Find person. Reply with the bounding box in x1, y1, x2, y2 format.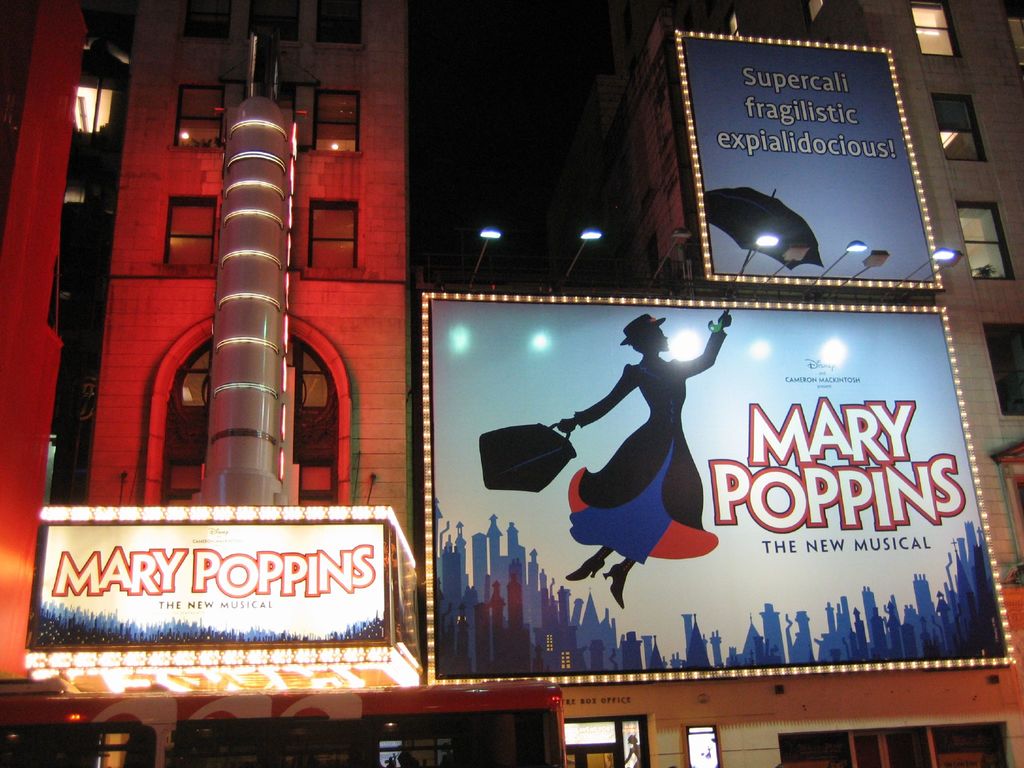
557, 301, 734, 604.
